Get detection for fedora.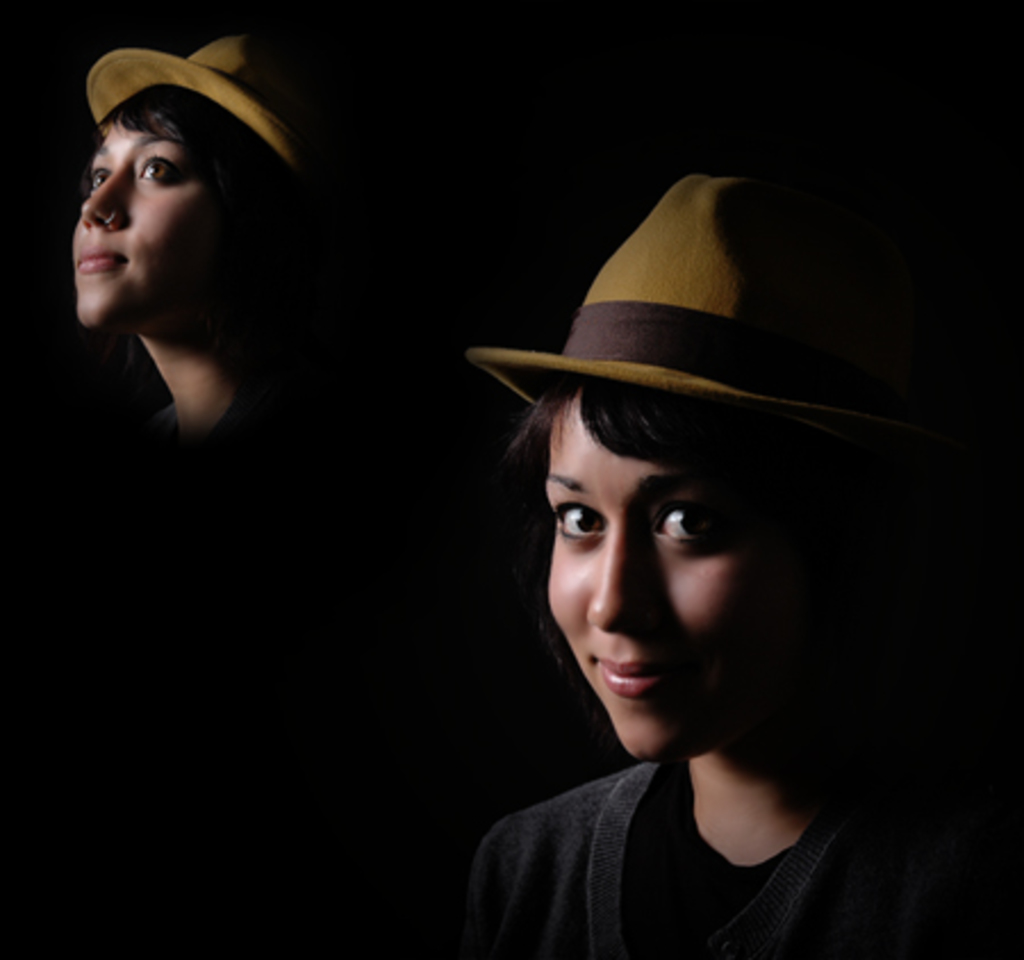
Detection: bbox(469, 155, 894, 428).
